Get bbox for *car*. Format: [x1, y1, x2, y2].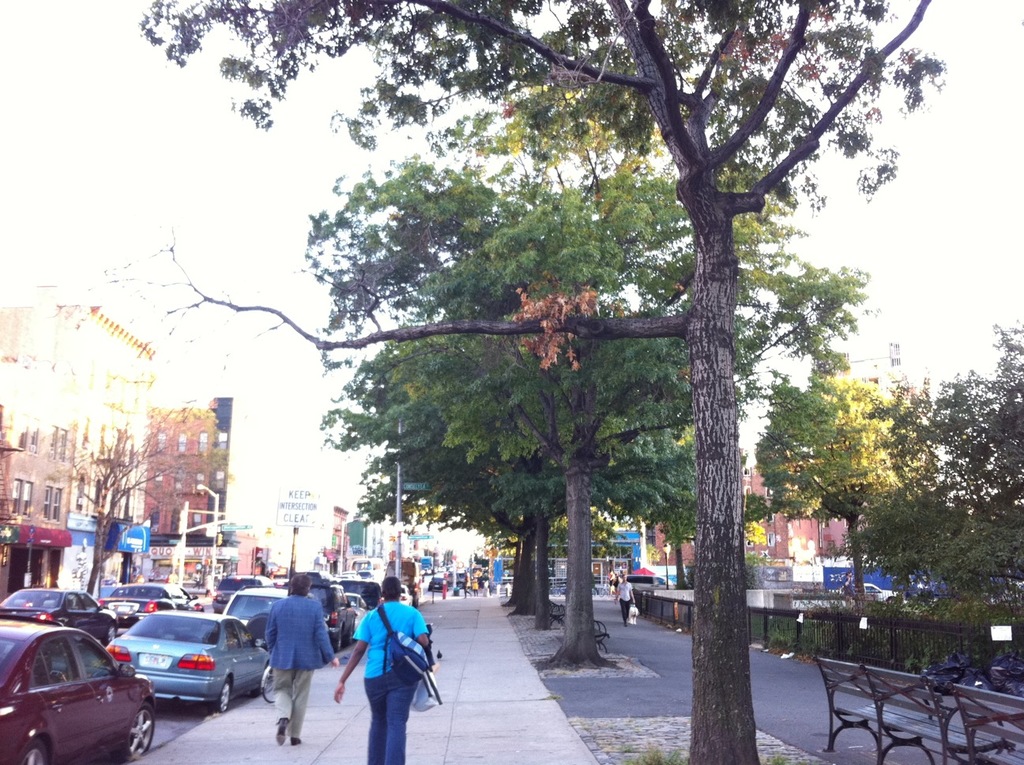
[205, 568, 277, 609].
